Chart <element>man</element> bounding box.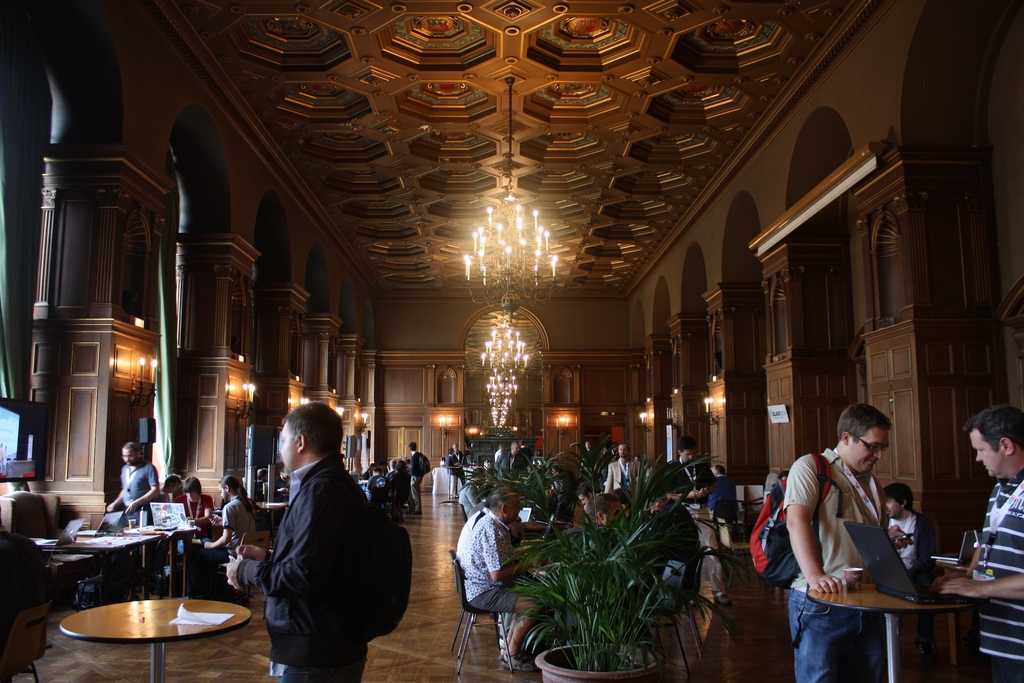
Charted: {"left": 652, "top": 436, "right": 708, "bottom": 498}.
